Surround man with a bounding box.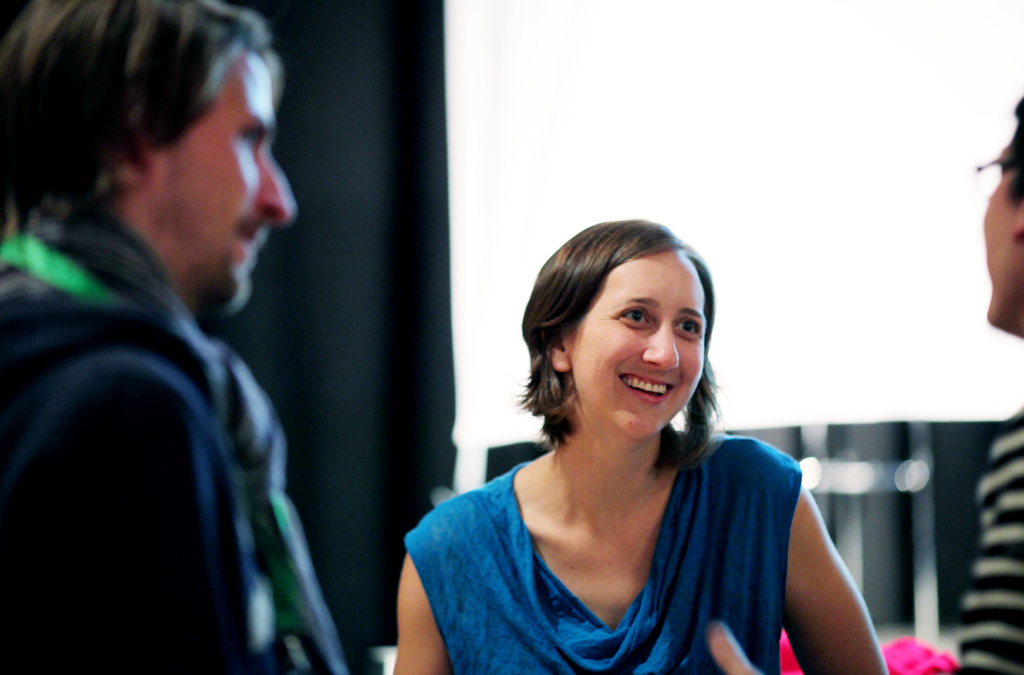
bbox(7, 0, 373, 670).
